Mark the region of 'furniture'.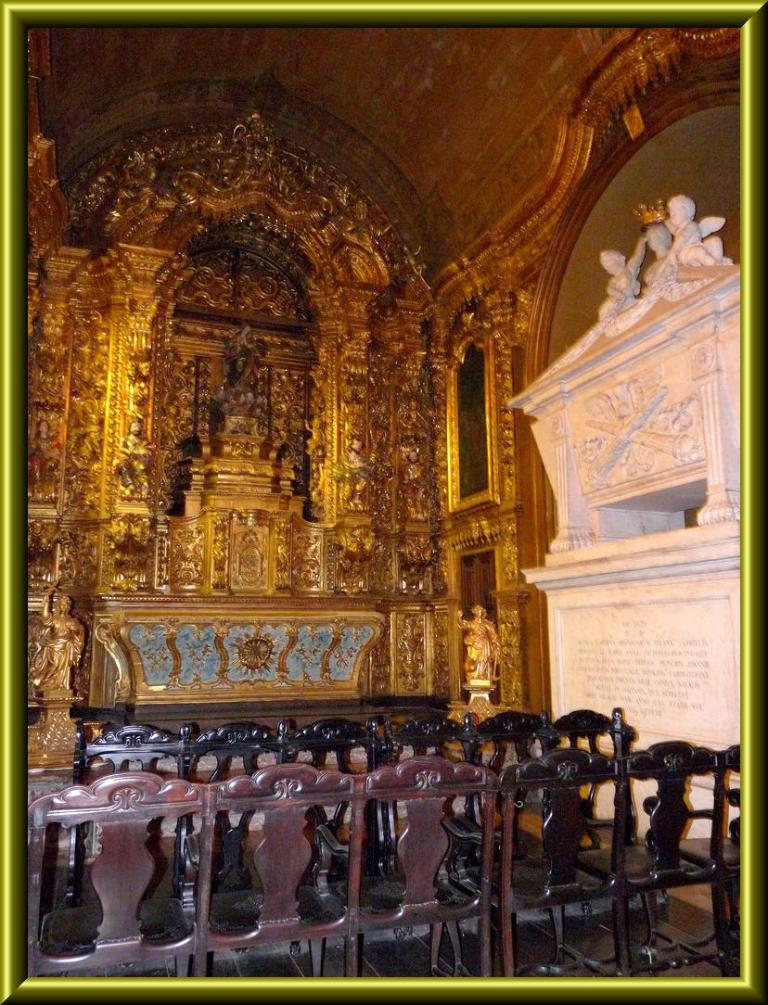
Region: 25:743:745:980.
